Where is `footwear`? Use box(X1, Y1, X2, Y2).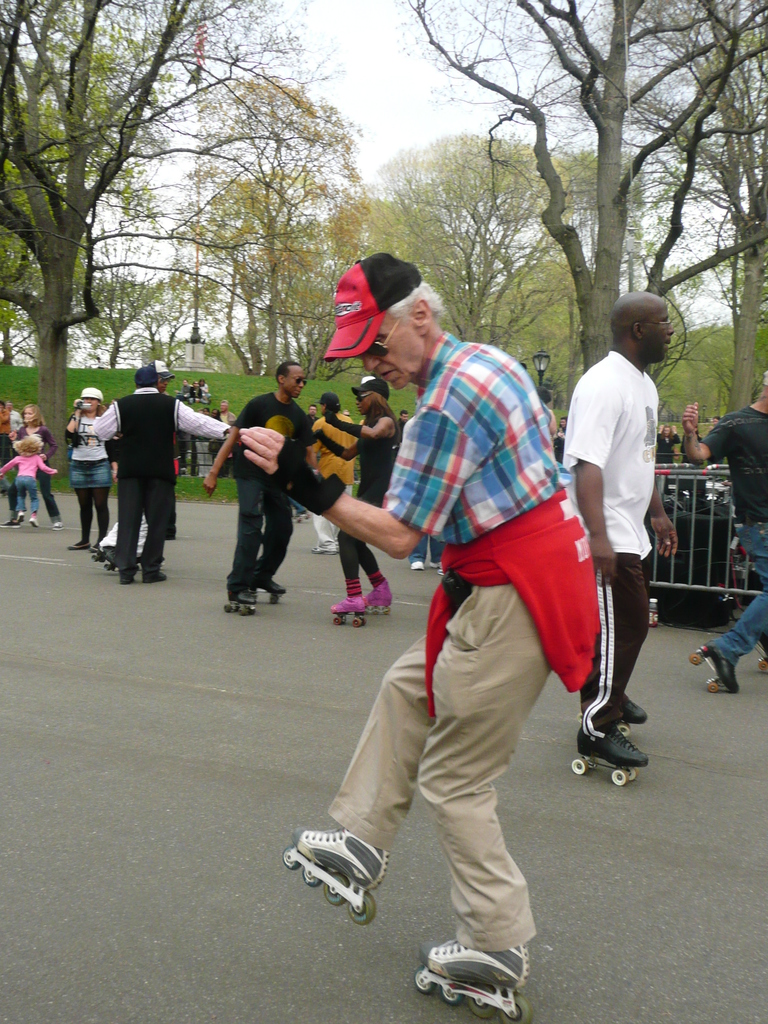
box(295, 826, 394, 916).
